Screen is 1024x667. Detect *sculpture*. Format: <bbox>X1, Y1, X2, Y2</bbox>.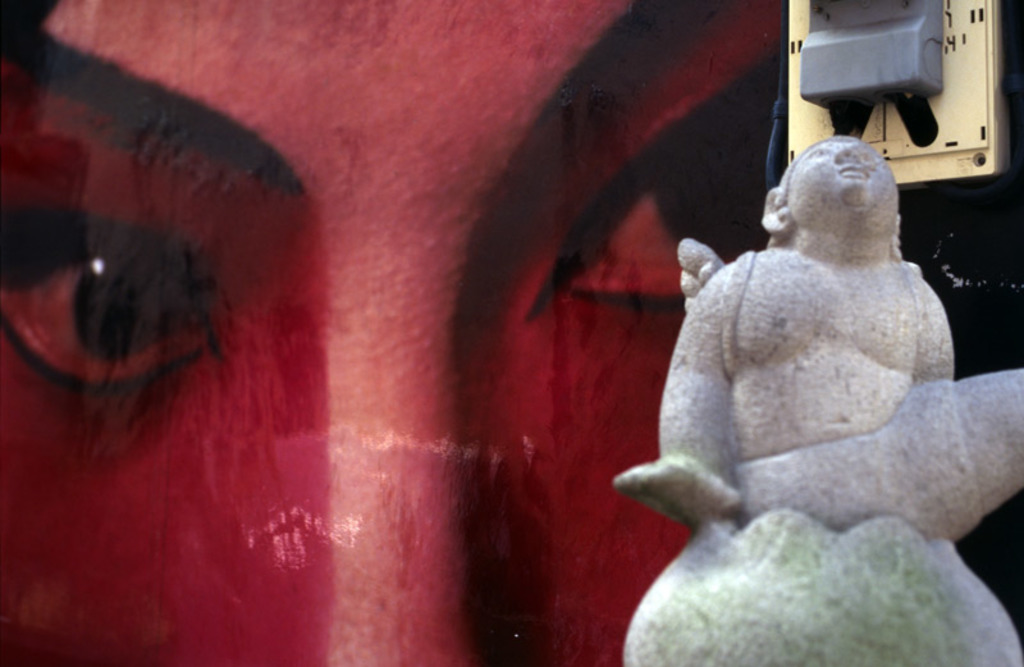
<bbox>623, 152, 1000, 652</bbox>.
